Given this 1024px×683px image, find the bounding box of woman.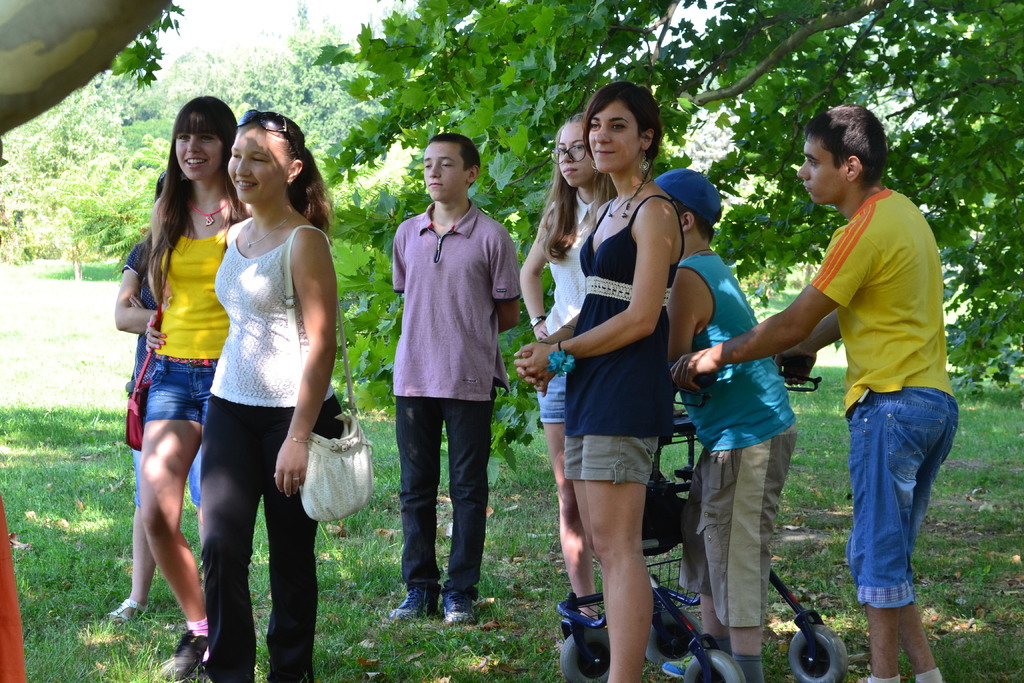
516,112,636,632.
